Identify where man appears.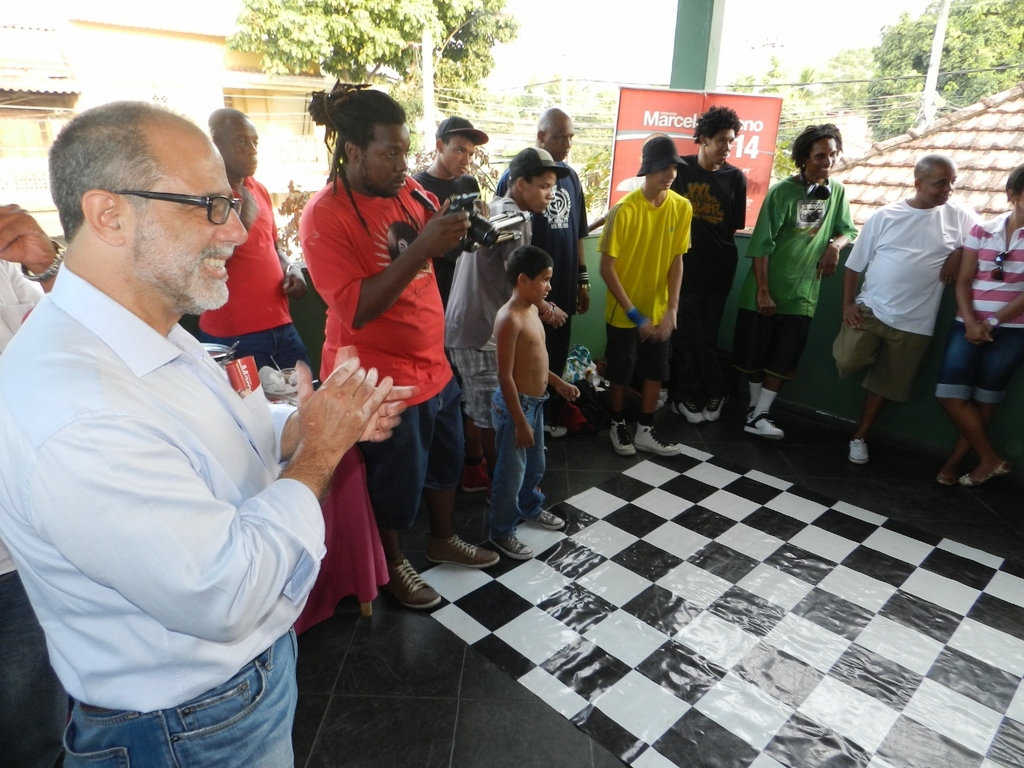
Appears at rect(494, 106, 595, 431).
